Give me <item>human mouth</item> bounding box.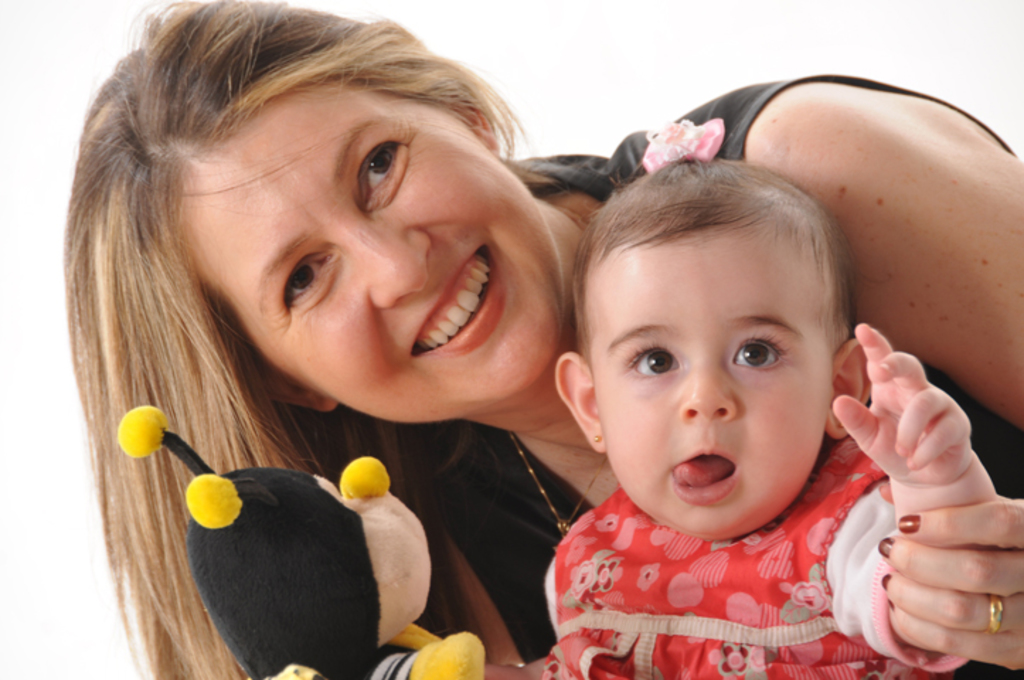
crop(395, 231, 542, 371).
